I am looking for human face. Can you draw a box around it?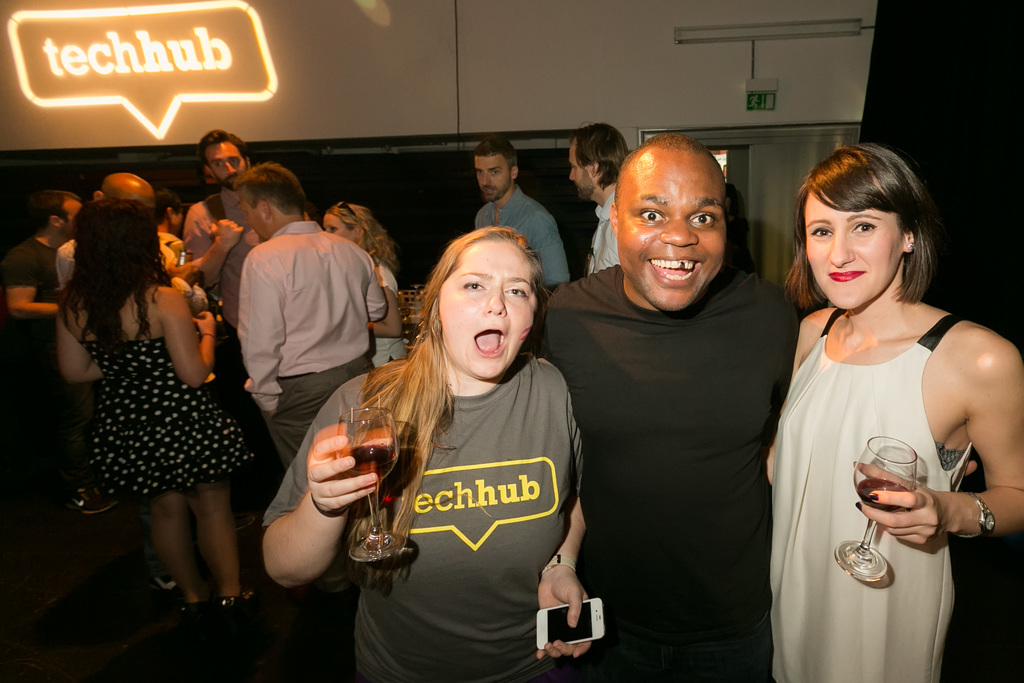
Sure, the bounding box is 618/156/728/309.
